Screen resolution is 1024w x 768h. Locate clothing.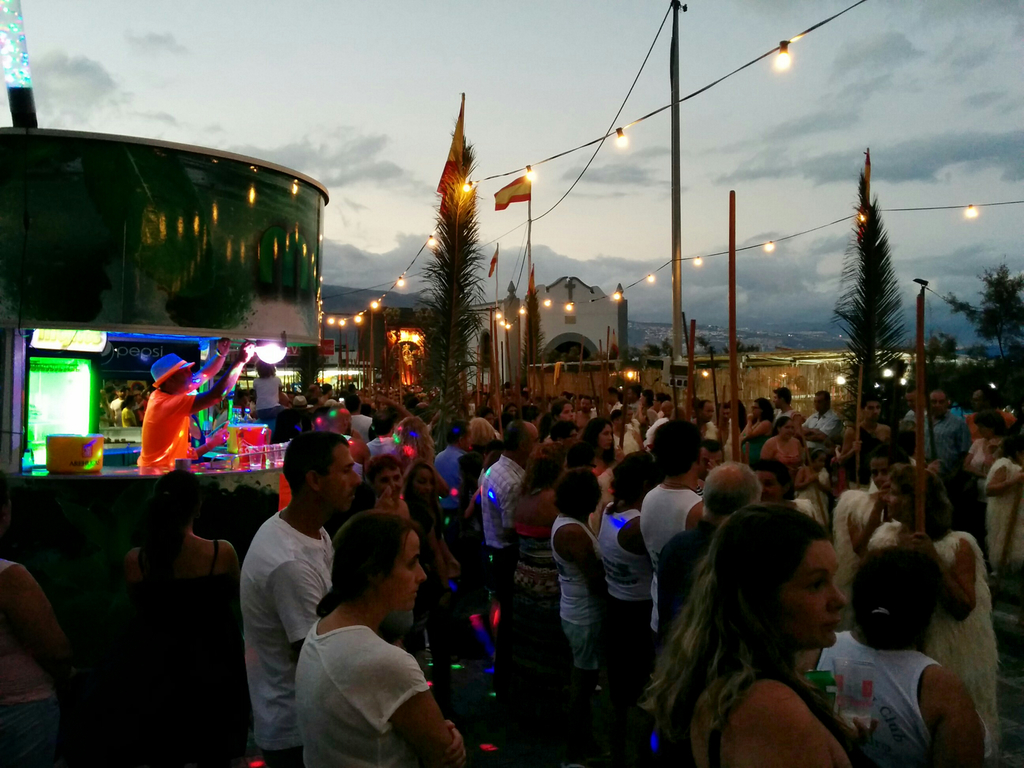
<box>256,369,275,415</box>.
